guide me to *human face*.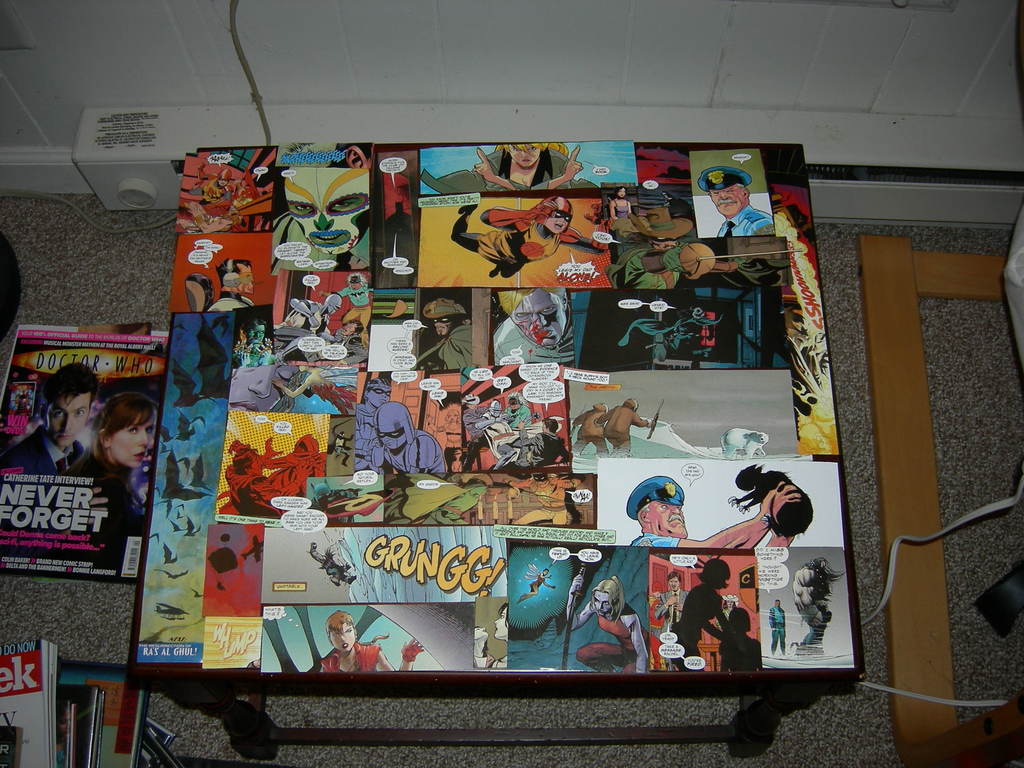
Guidance: <bbox>669, 578, 680, 591</bbox>.
